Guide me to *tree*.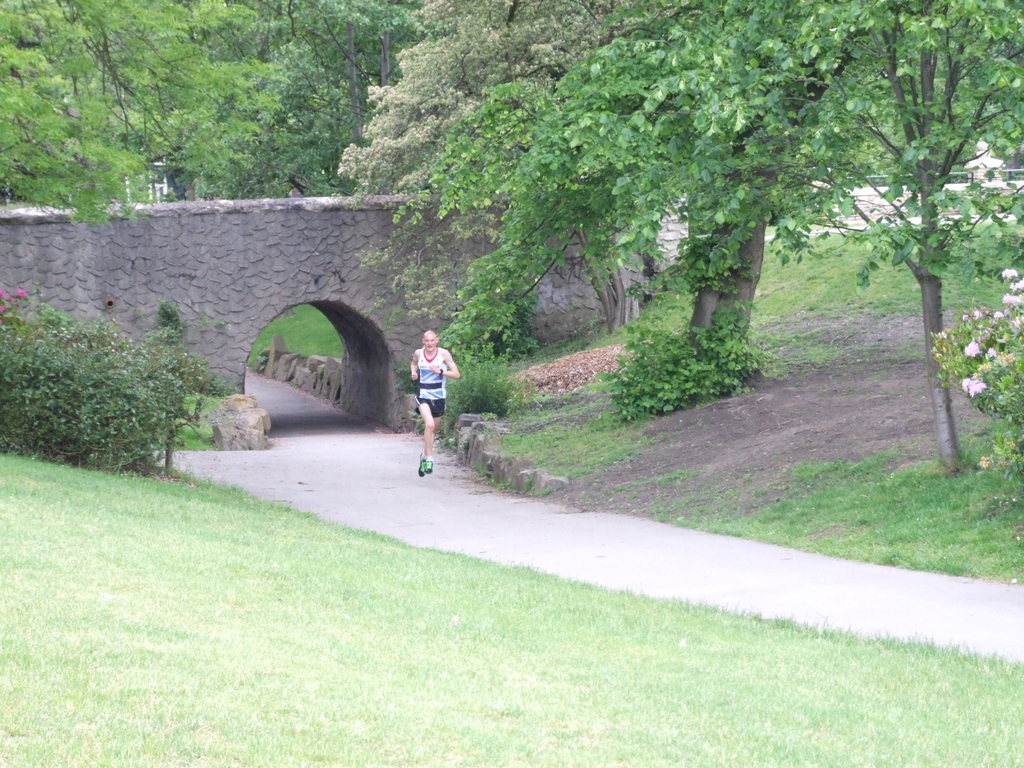
Guidance: [x1=337, y1=0, x2=705, y2=320].
